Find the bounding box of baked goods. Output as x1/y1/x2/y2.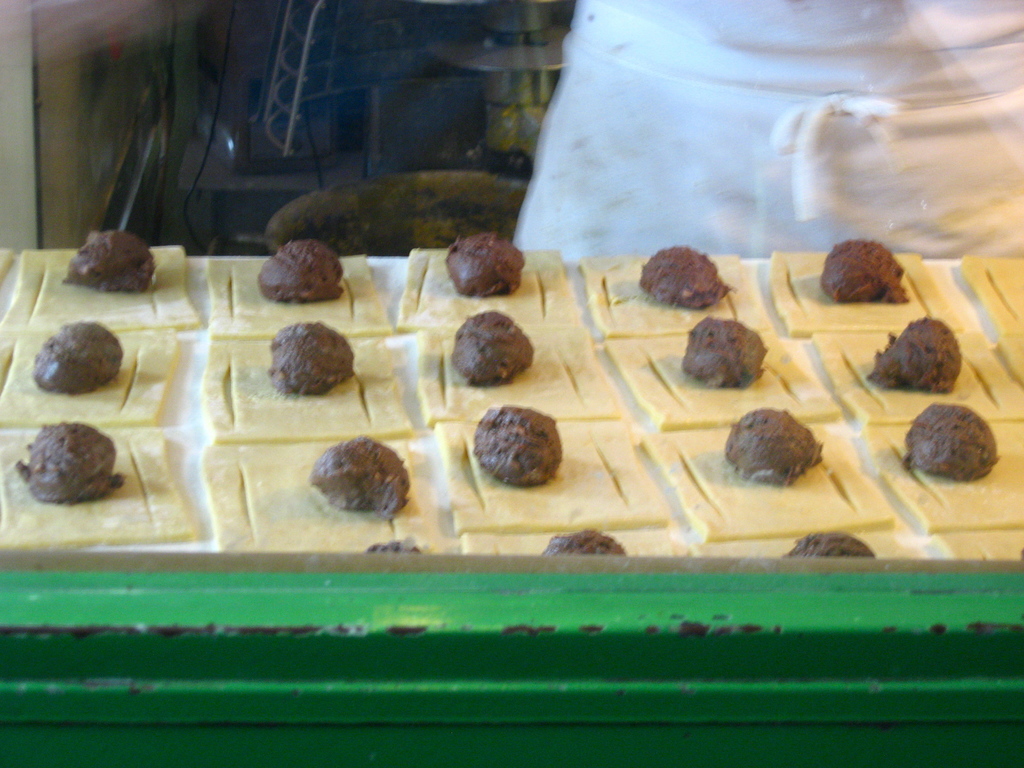
208/435/445/554.
